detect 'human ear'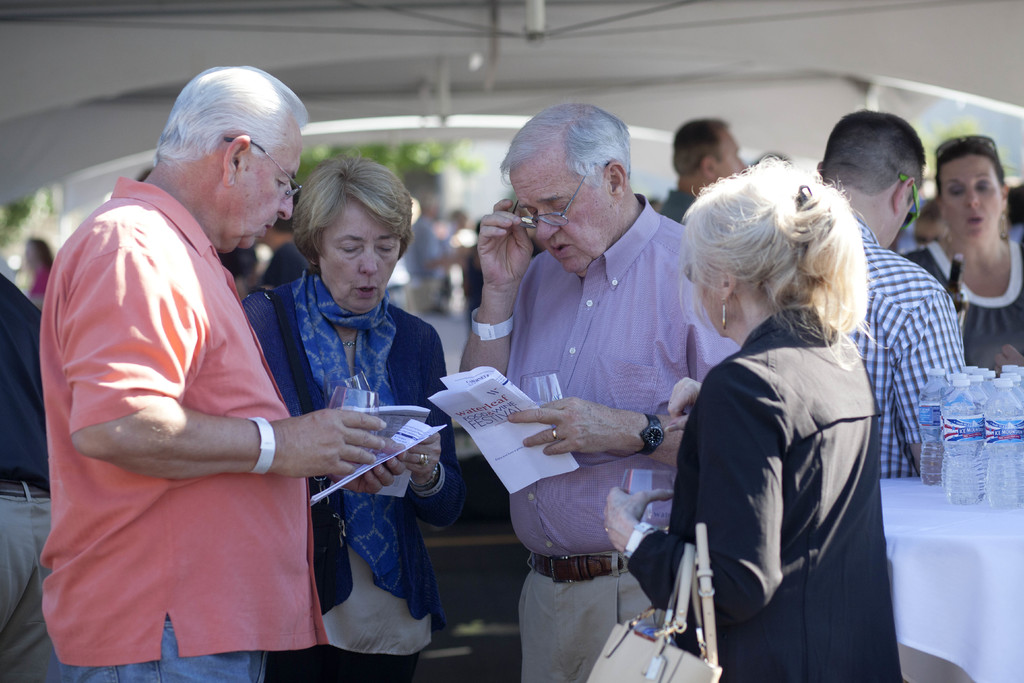
box(222, 136, 252, 185)
